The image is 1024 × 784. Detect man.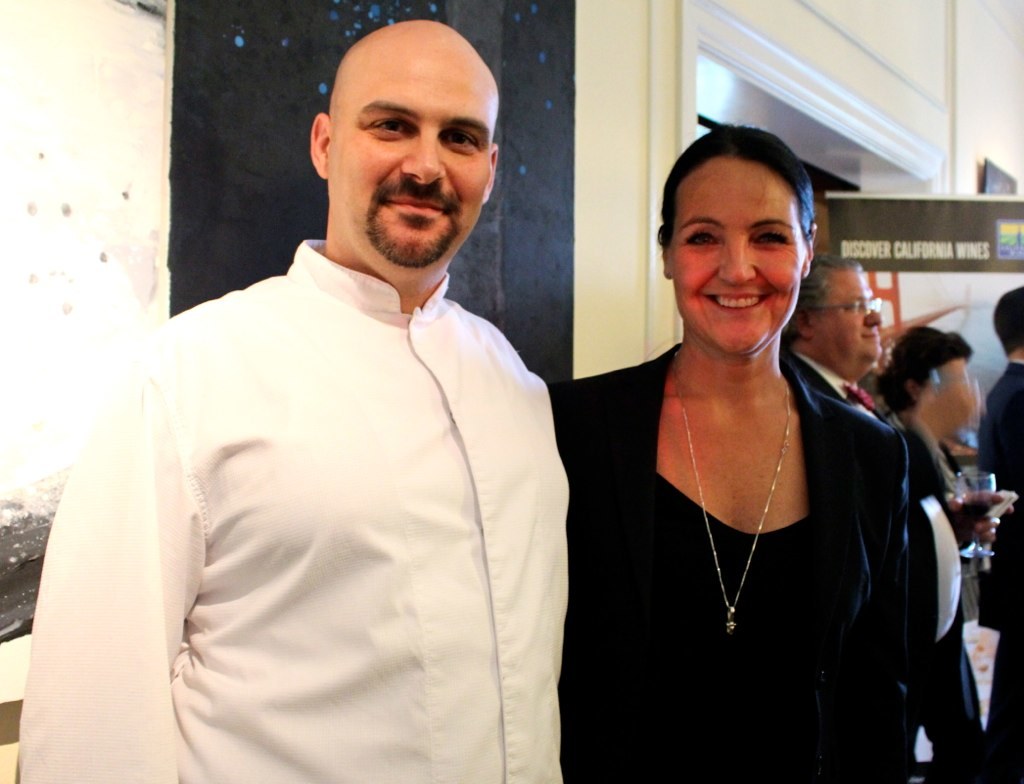
Detection: (x1=779, y1=253, x2=1019, y2=783).
